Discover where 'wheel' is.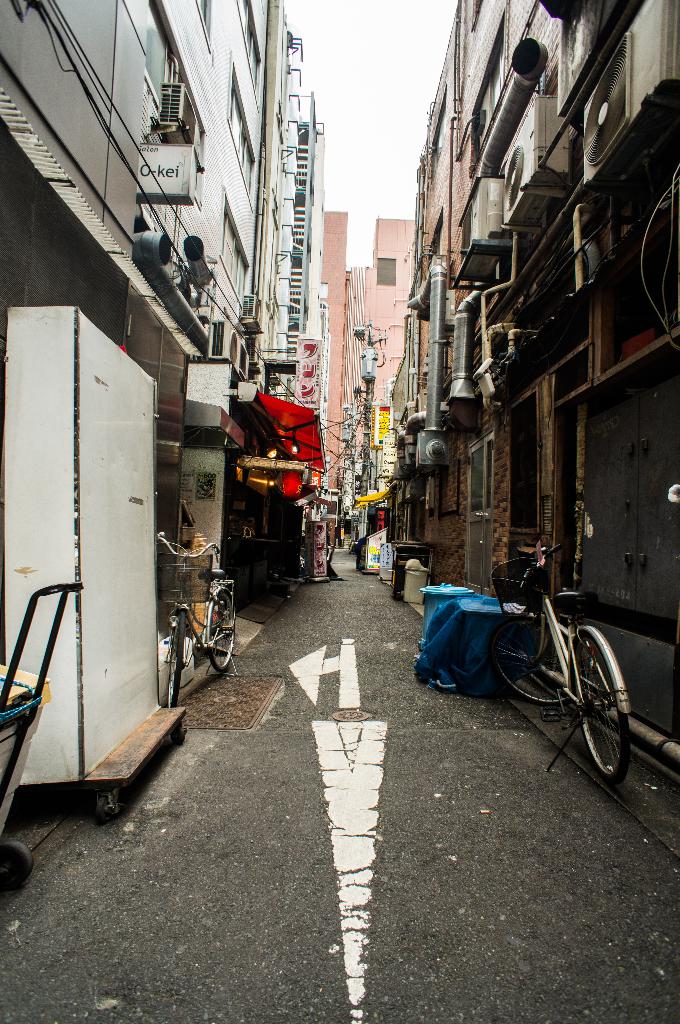
Discovered at 488:609:582:705.
